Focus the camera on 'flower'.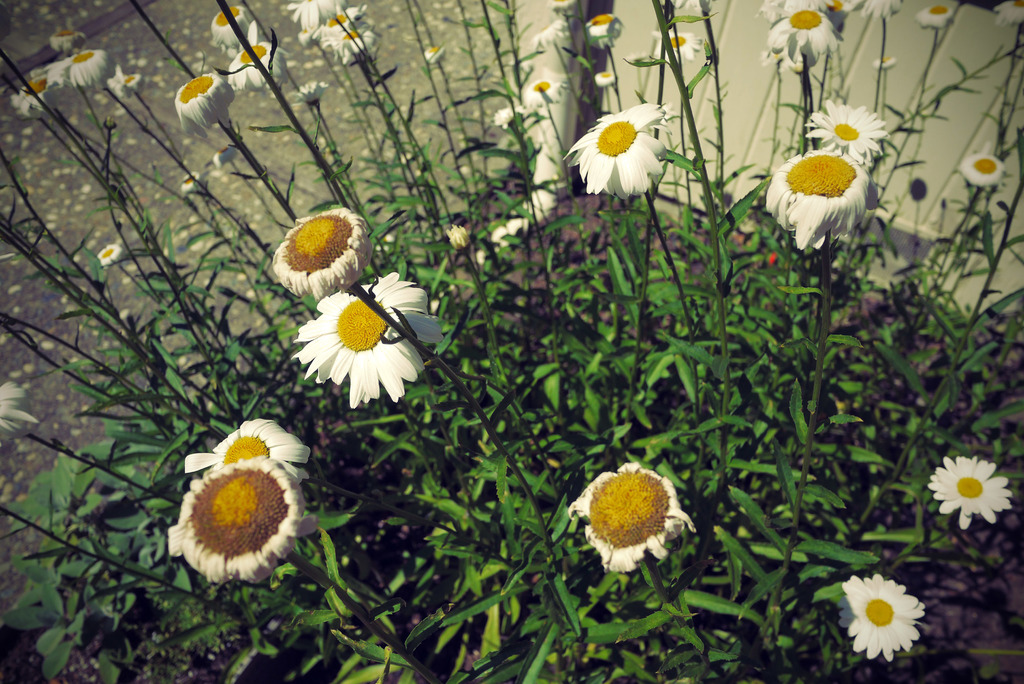
Focus region: l=565, t=107, r=673, b=197.
